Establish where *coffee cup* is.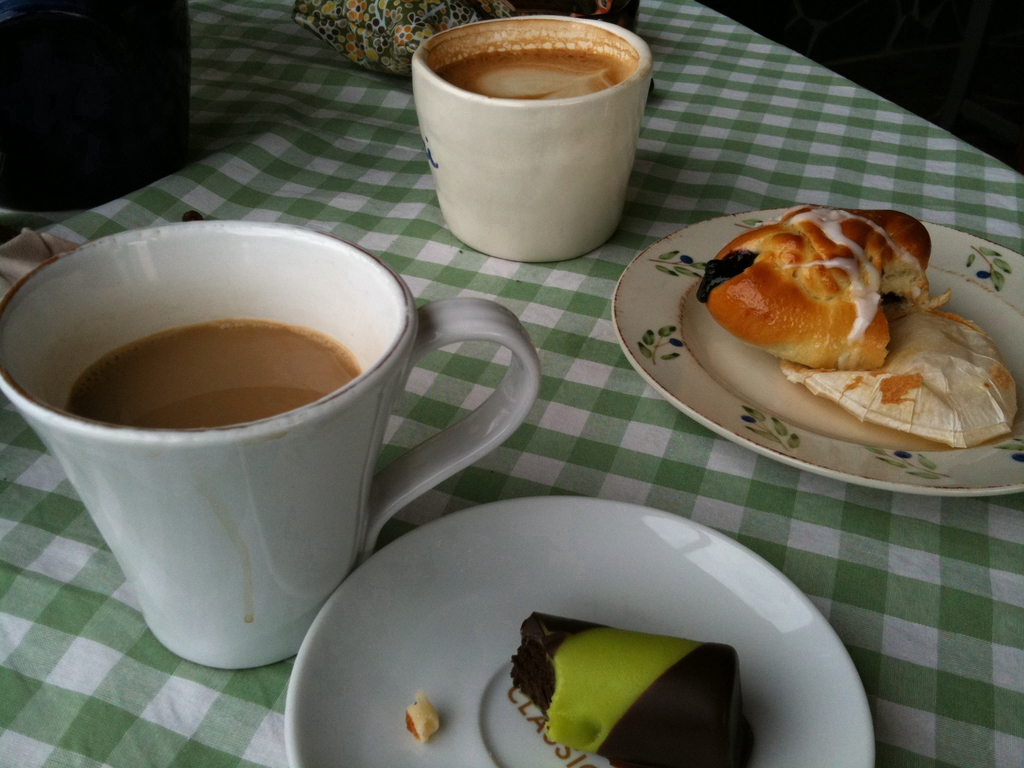
Established at {"x1": 0, "y1": 220, "x2": 541, "y2": 671}.
